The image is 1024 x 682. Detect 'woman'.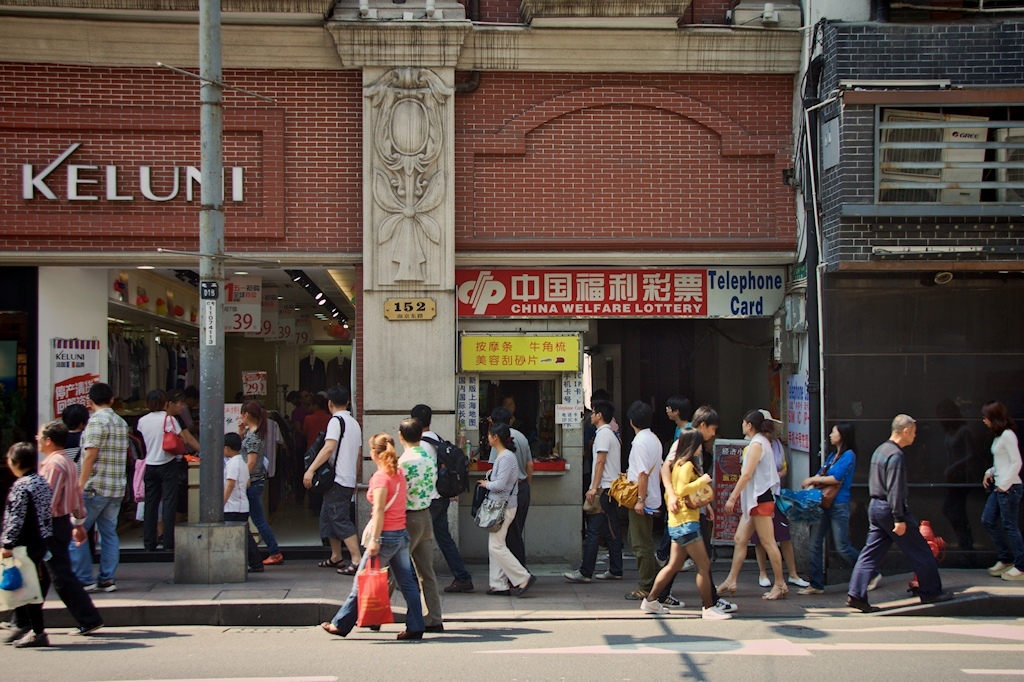
Detection: [319,433,429,644].
